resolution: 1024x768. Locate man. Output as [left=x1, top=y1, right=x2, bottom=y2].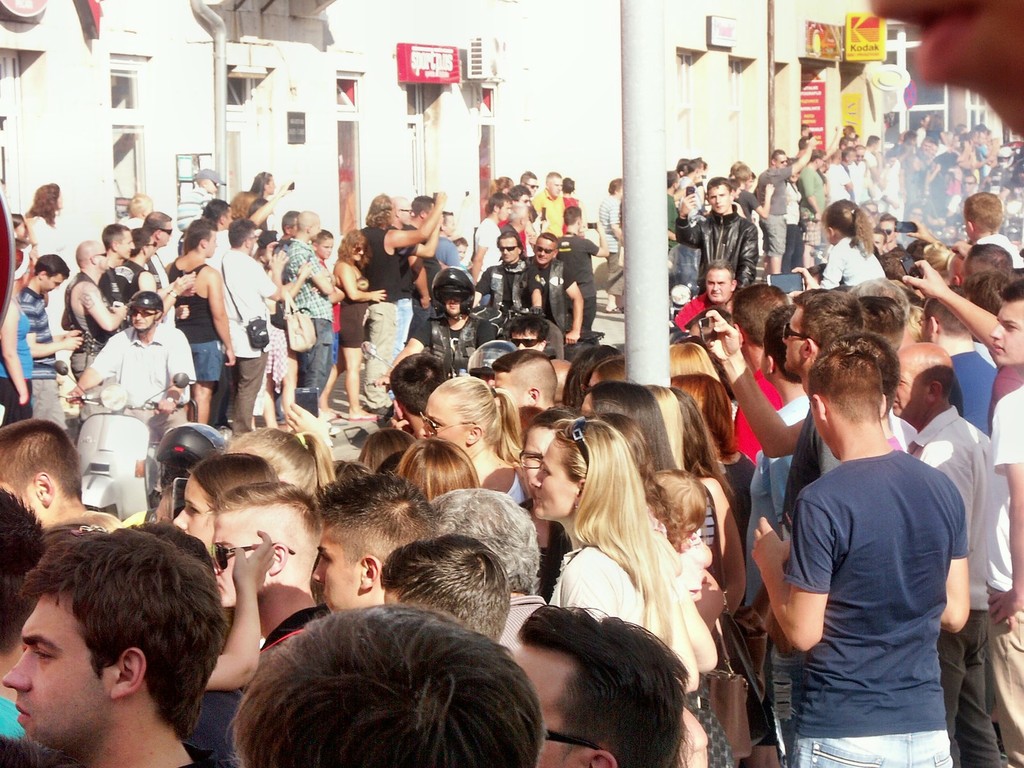
[left=424, top=482, right=566, bottom=653].
